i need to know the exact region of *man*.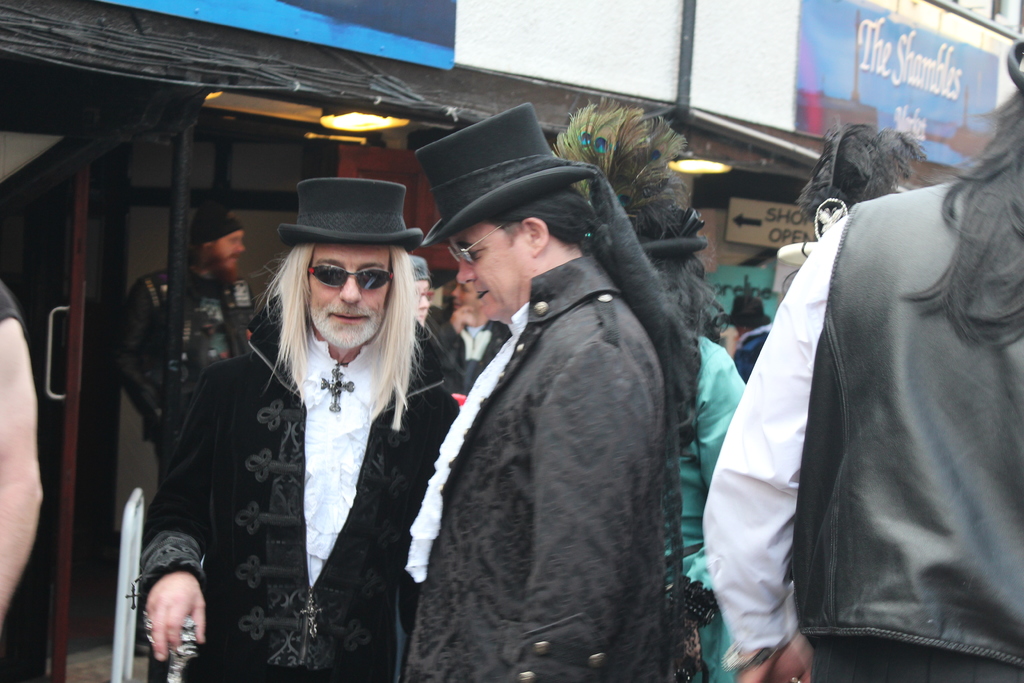
Region: x1=138 y1=180 x2=461 y2=682.
